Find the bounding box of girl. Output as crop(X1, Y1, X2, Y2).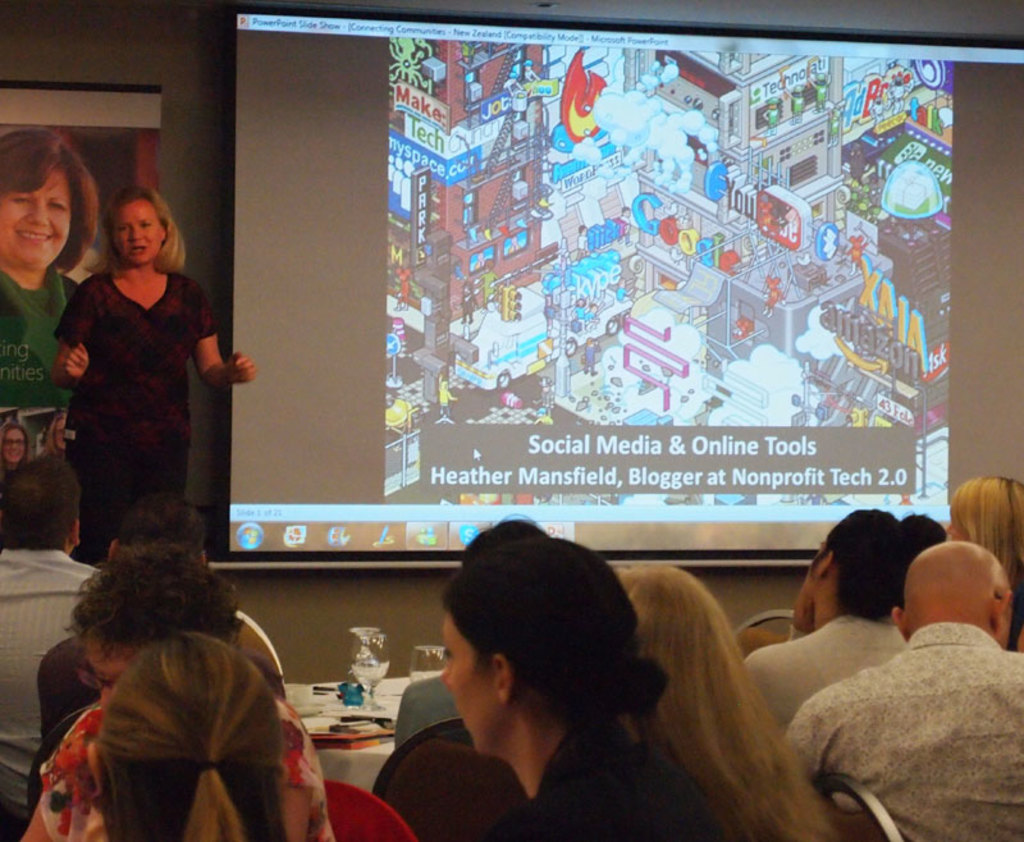
crop(49, 186, 250, 555).
